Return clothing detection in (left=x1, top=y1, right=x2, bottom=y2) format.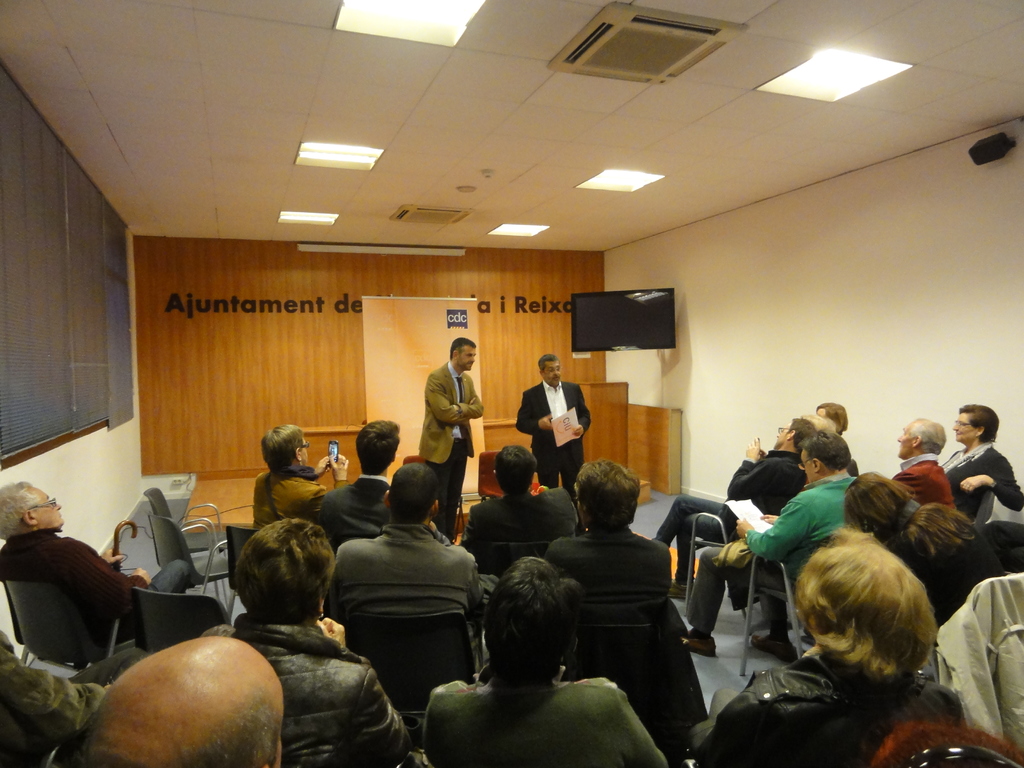
(left=650, top=451, right=805, bottom=580).
